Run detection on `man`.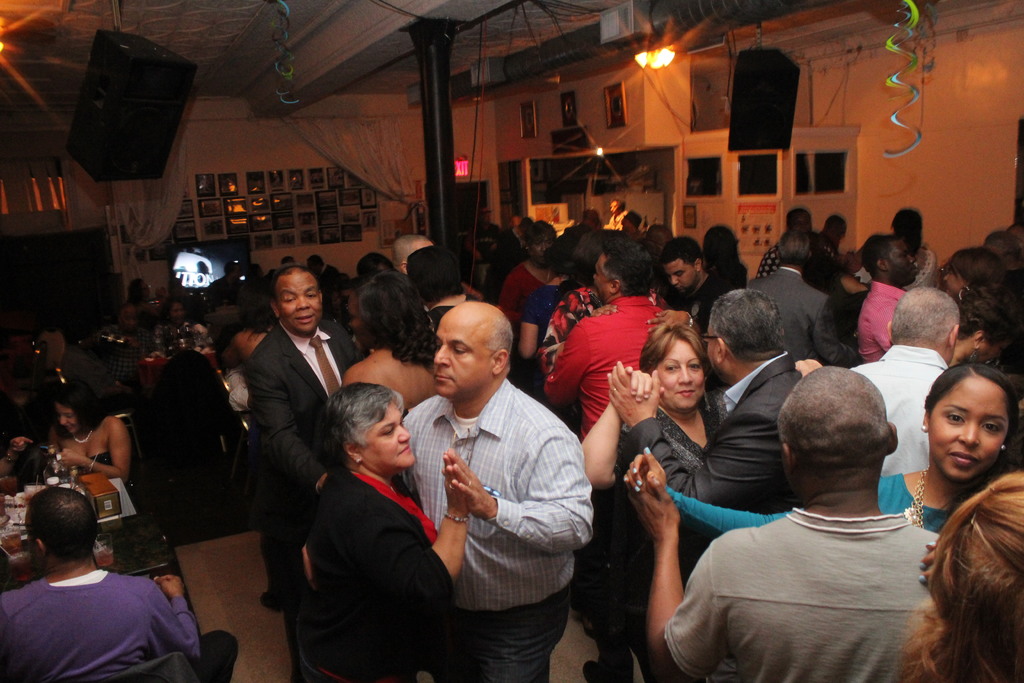
Result: select_region(607, 288, 802, 512).
